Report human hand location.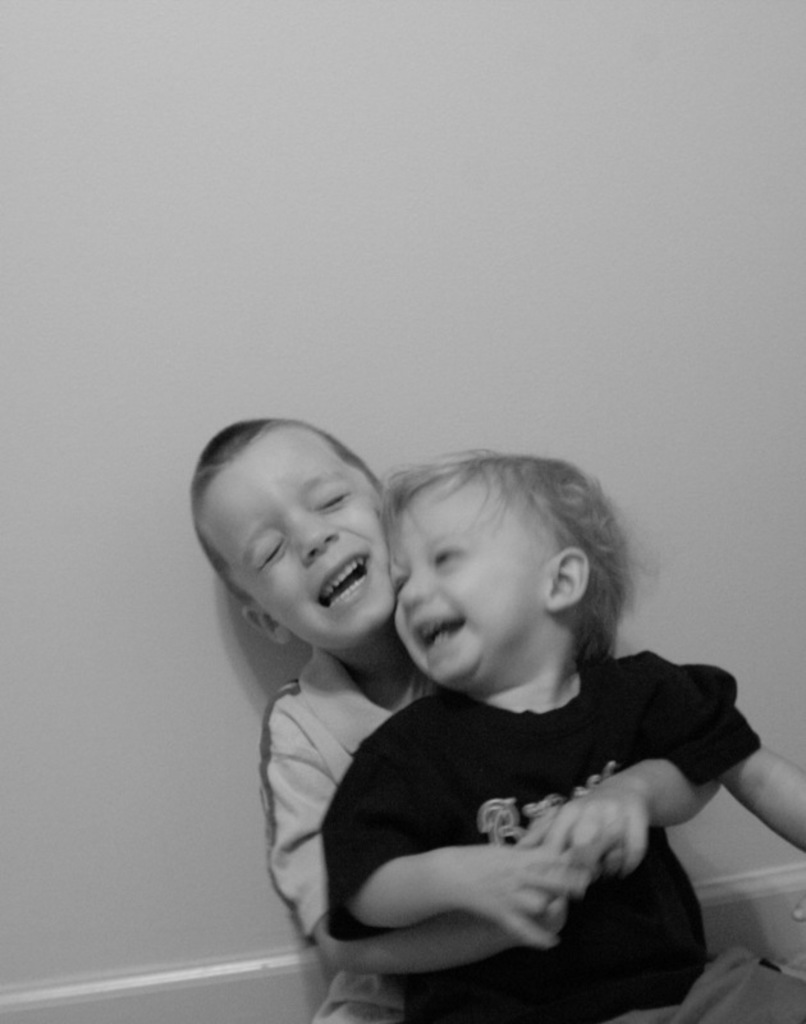
Report: box(464, 847, 590, 946).
